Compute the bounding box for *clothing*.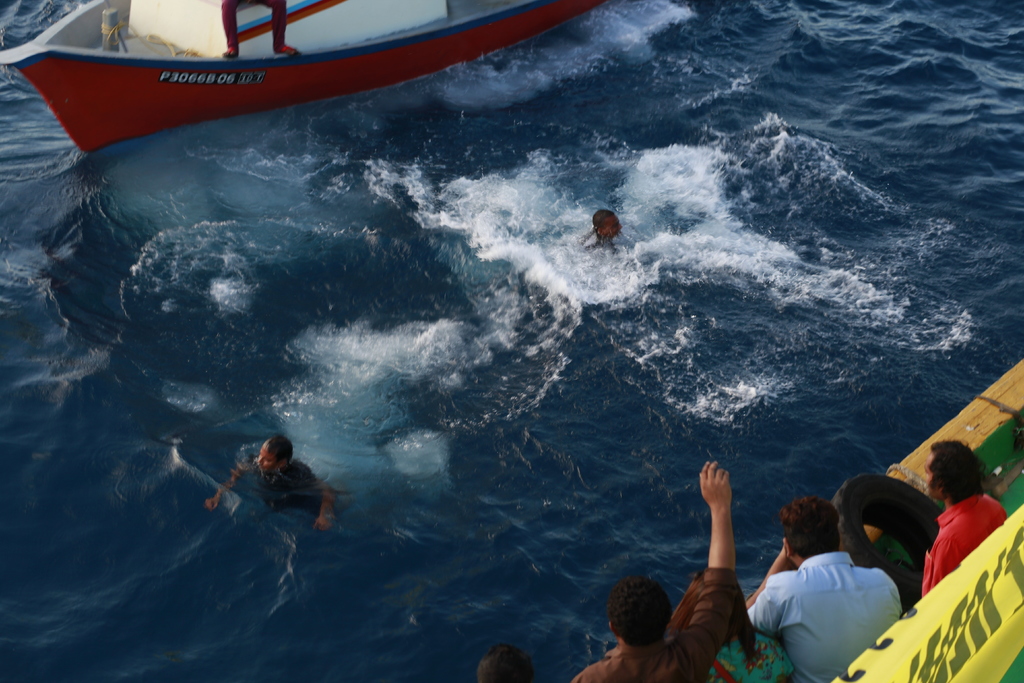
577 567 739 682.
